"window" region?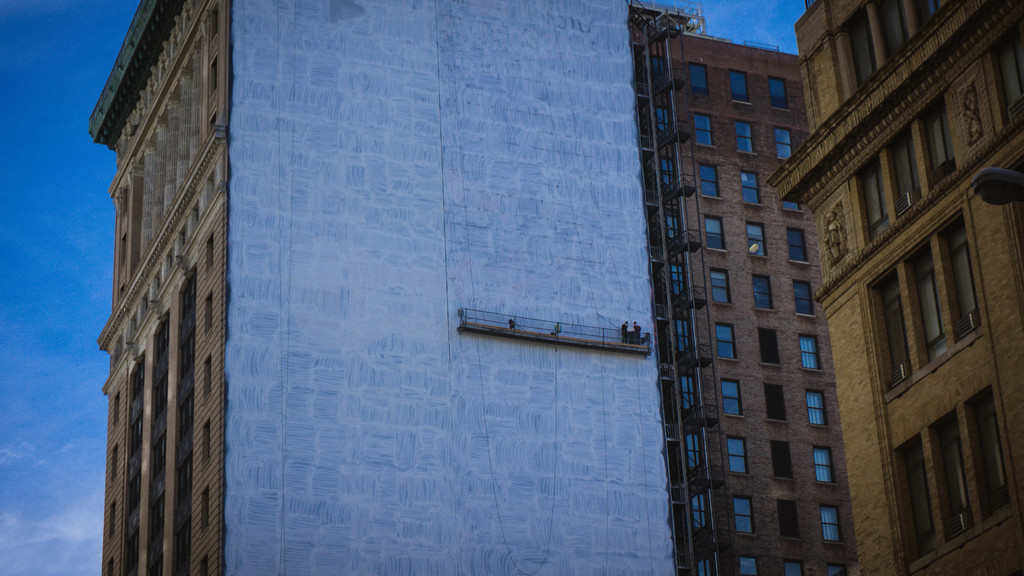
{"left": 739, "top": 491, "right": 761, "bottom": 531}
